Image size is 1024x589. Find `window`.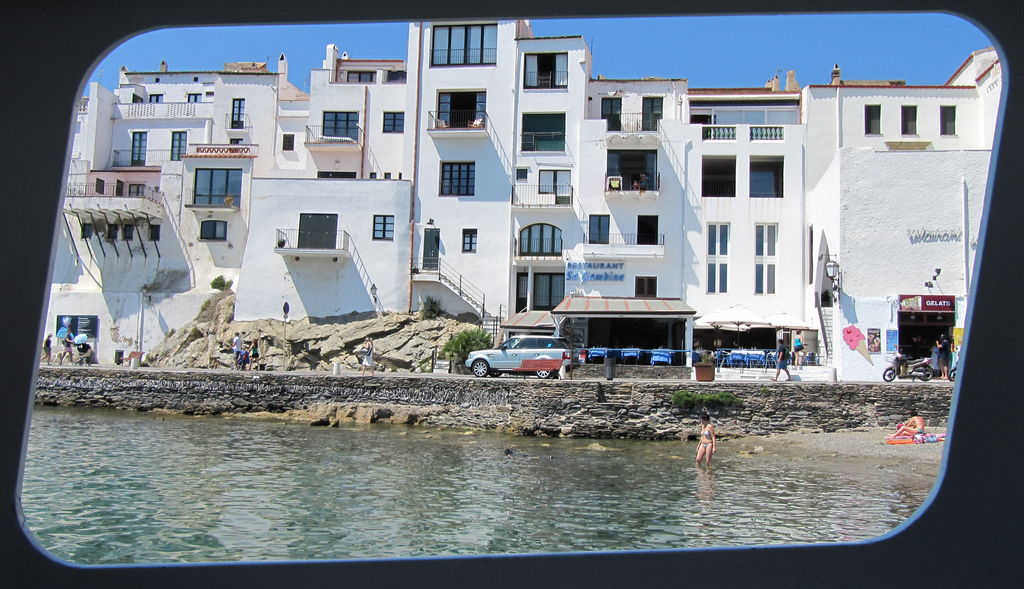
383,108,404,134.
